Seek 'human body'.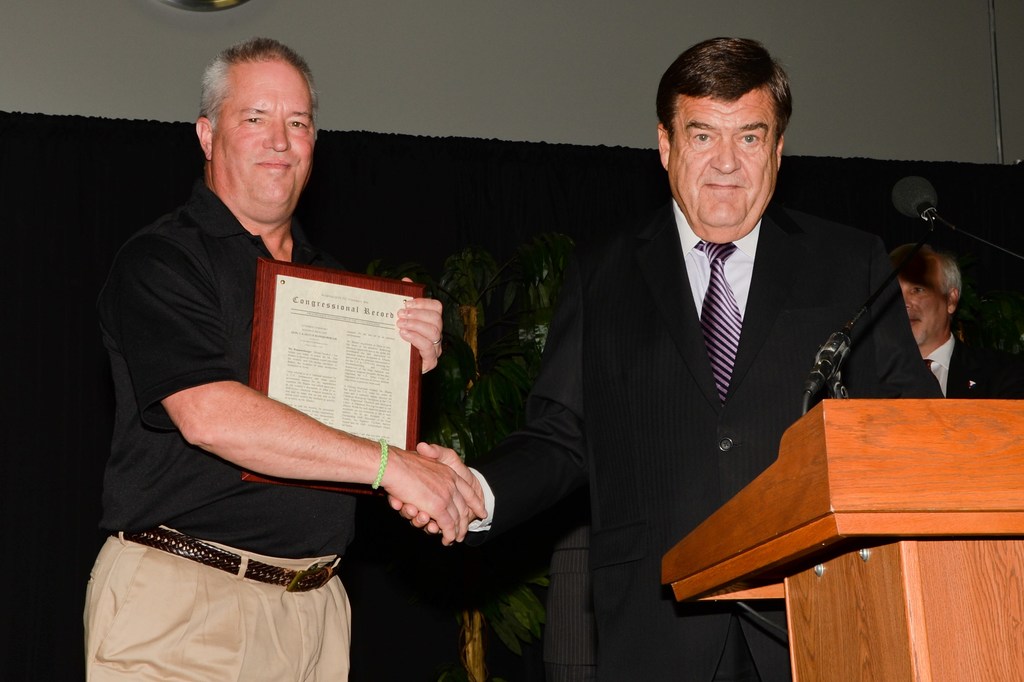
bbox=(922, 324, 1021, 398).
